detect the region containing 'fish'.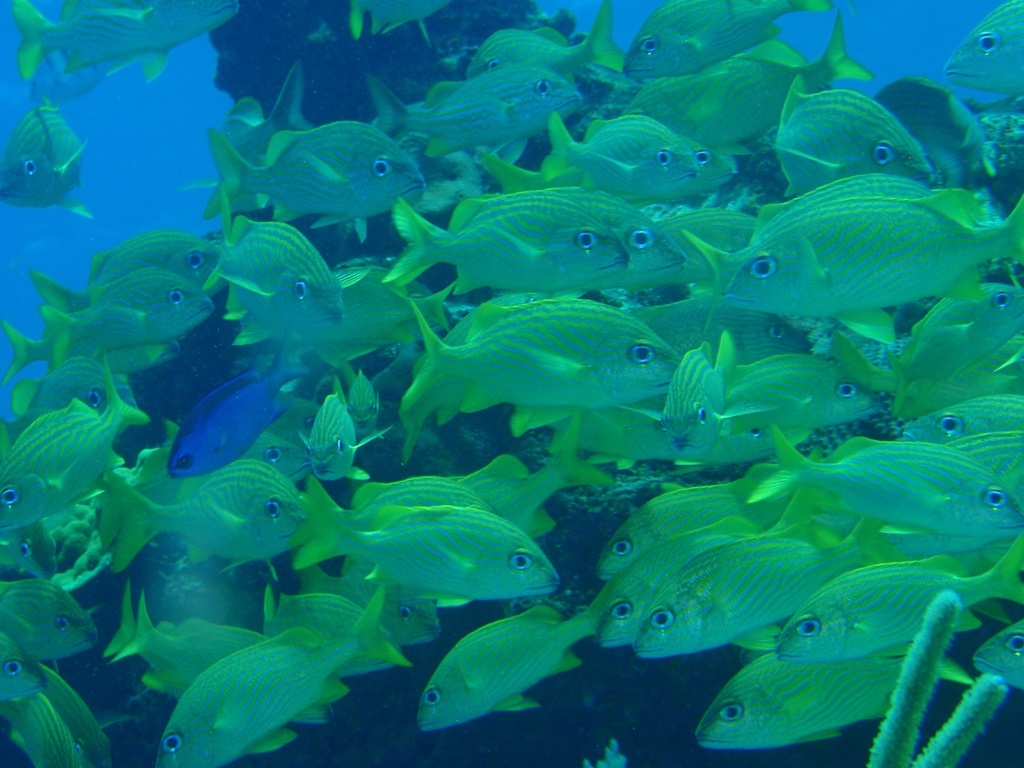
7,0,242,85.
